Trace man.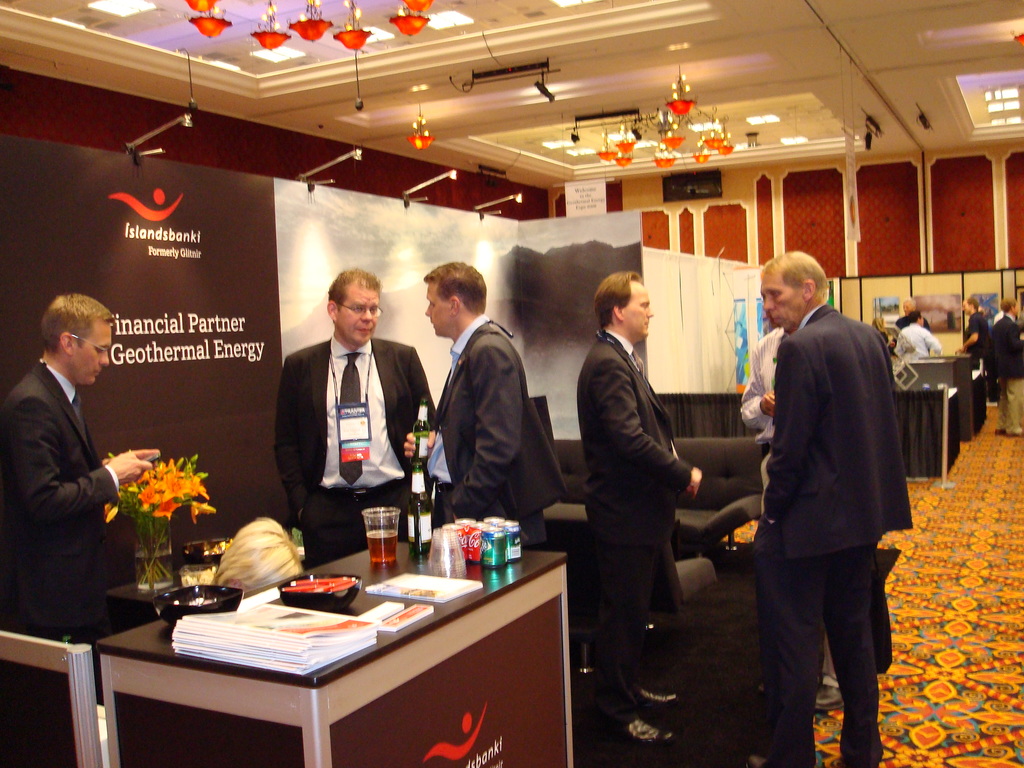
Traced to region(268, 263, 447, 524).
